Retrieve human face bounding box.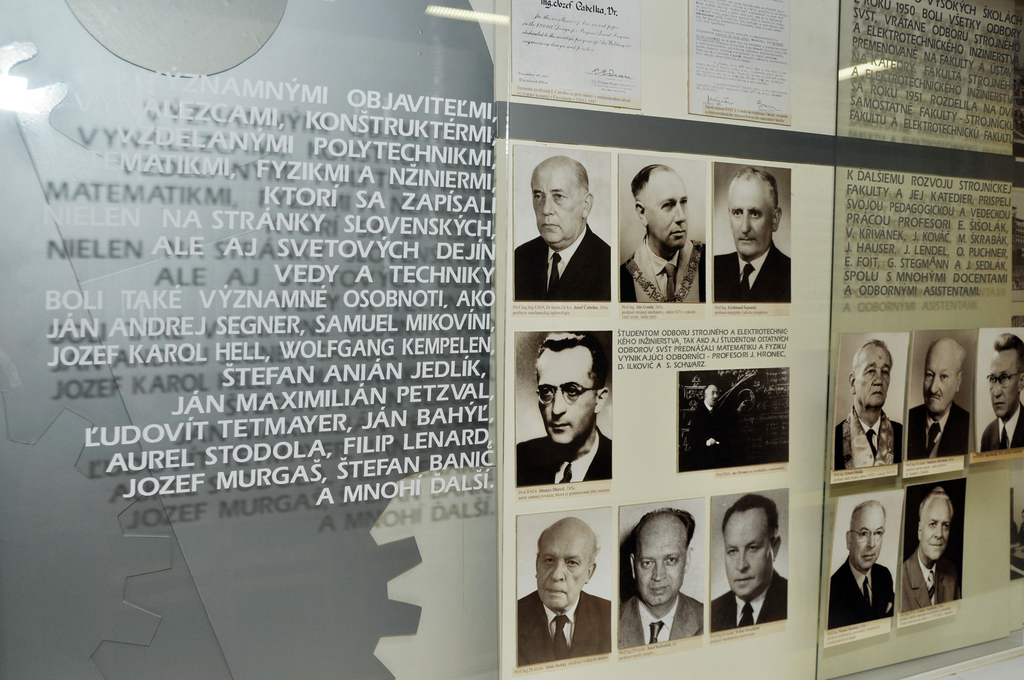
Bounding box: rect(986, 352, 1020, 418).
